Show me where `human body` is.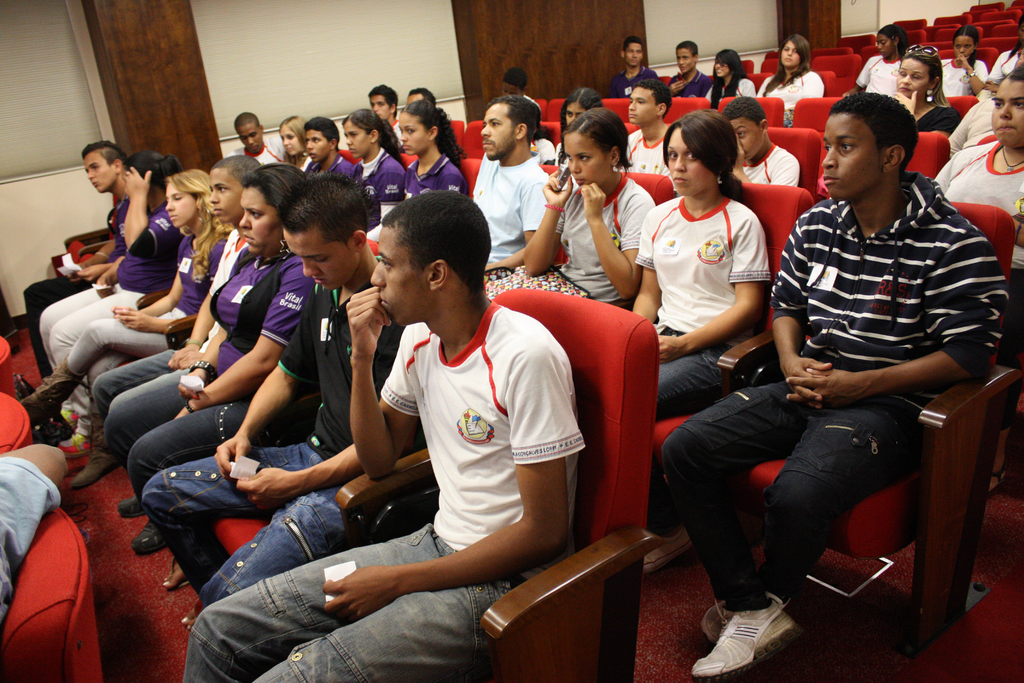
`human body` is at 621 104 783 416.
